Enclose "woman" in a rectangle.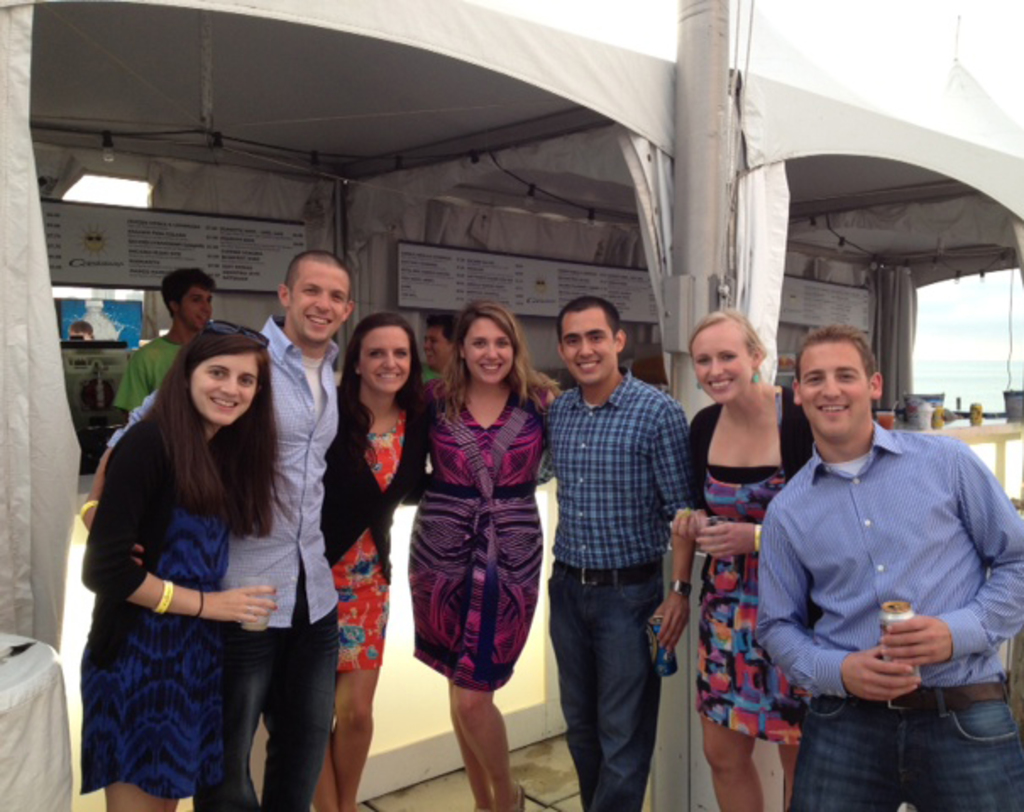
bbox=(76, 296, 335, 811).
